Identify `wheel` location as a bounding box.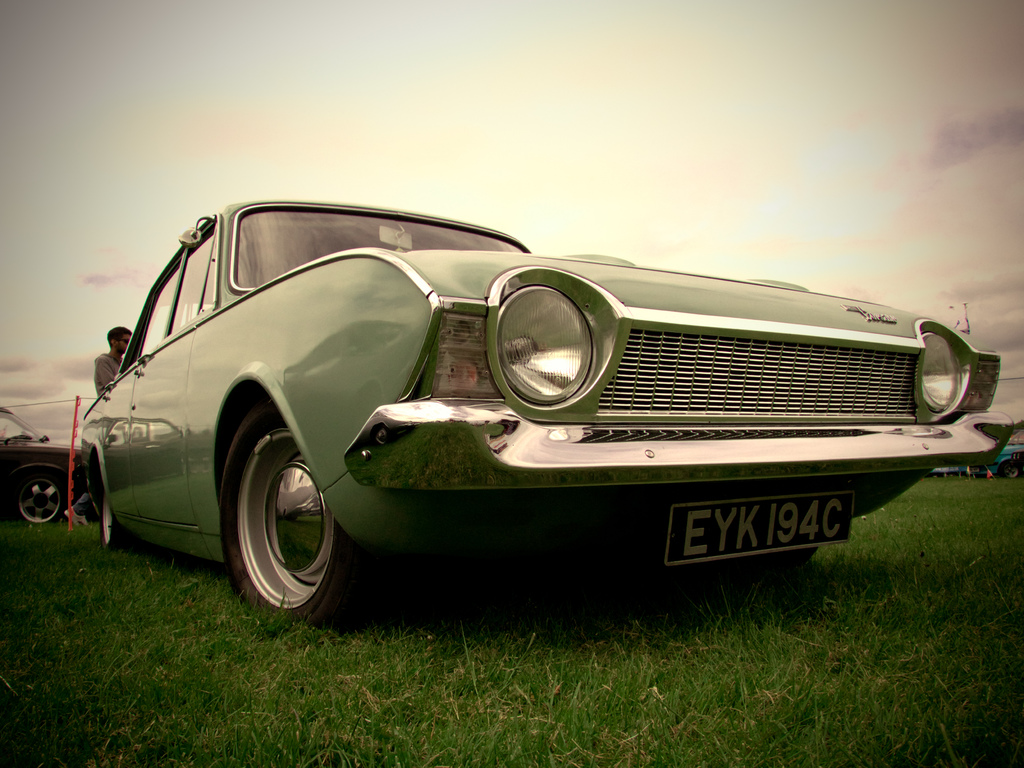
bbox=(95, 492, 138, 555).
